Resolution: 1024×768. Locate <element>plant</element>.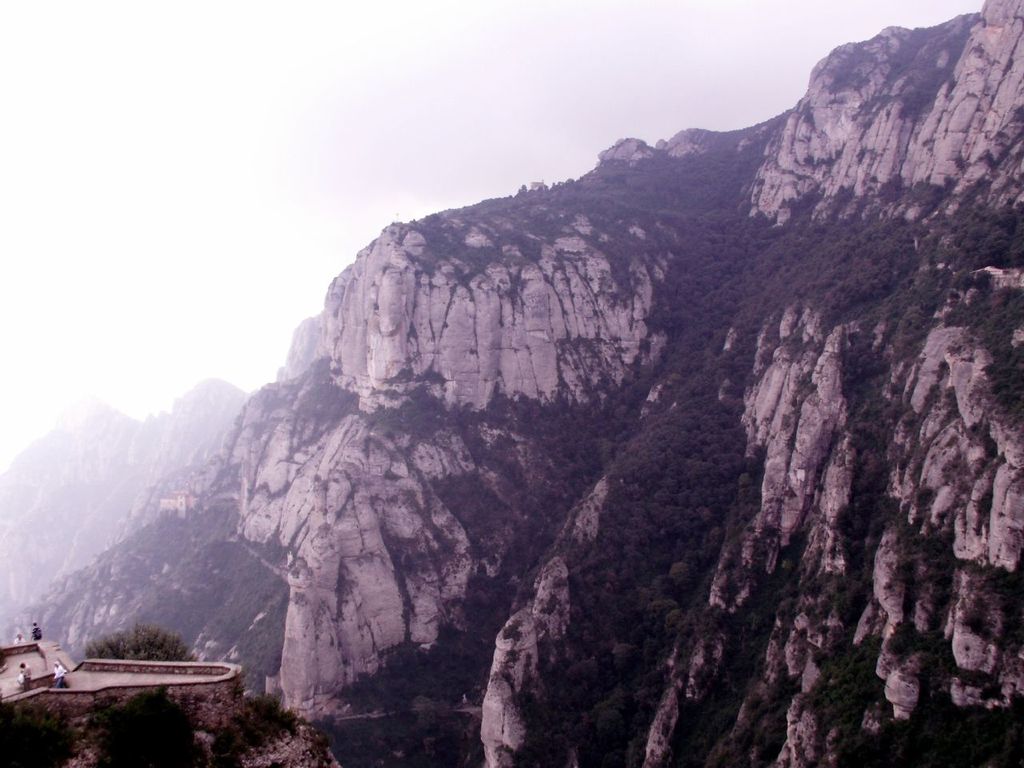
x1=315 y1=730 x2=345 y2=766.
